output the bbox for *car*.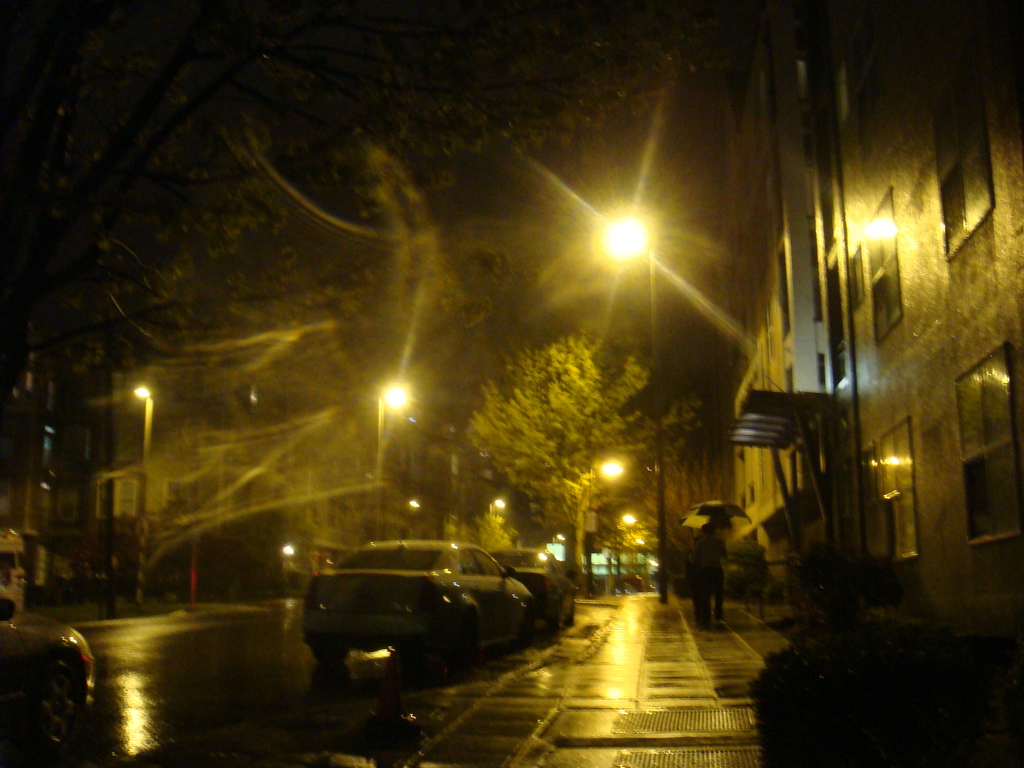
(297, 541, 540, 661).
